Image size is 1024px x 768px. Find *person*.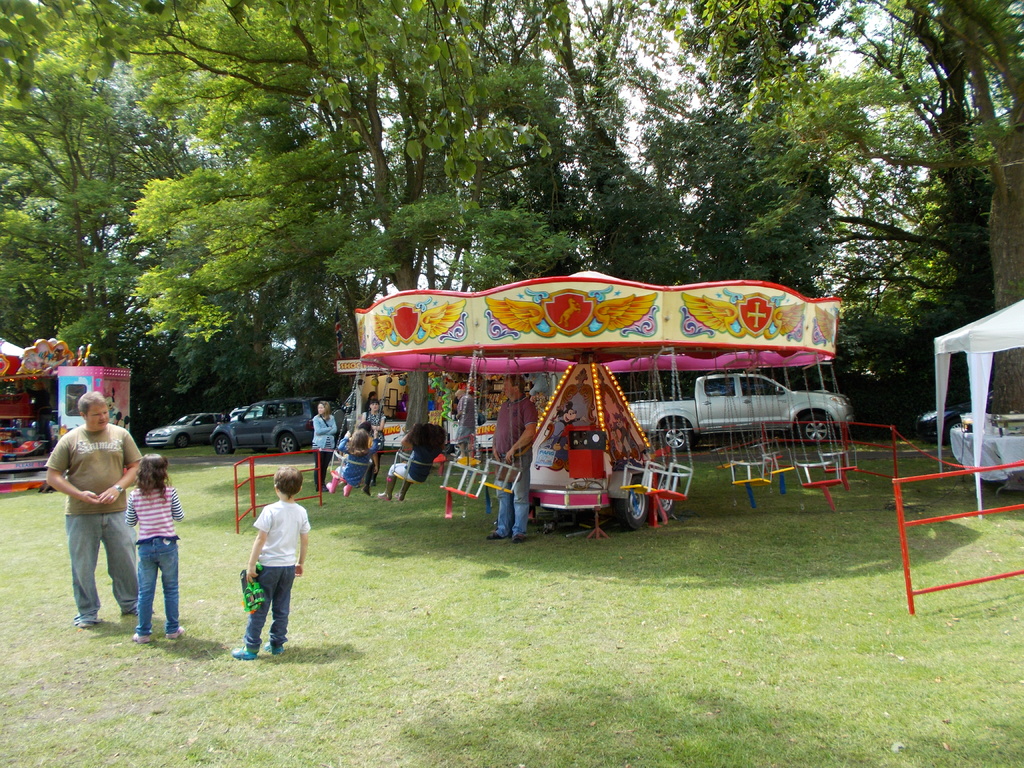
locate(378, 424, 446, 502).
